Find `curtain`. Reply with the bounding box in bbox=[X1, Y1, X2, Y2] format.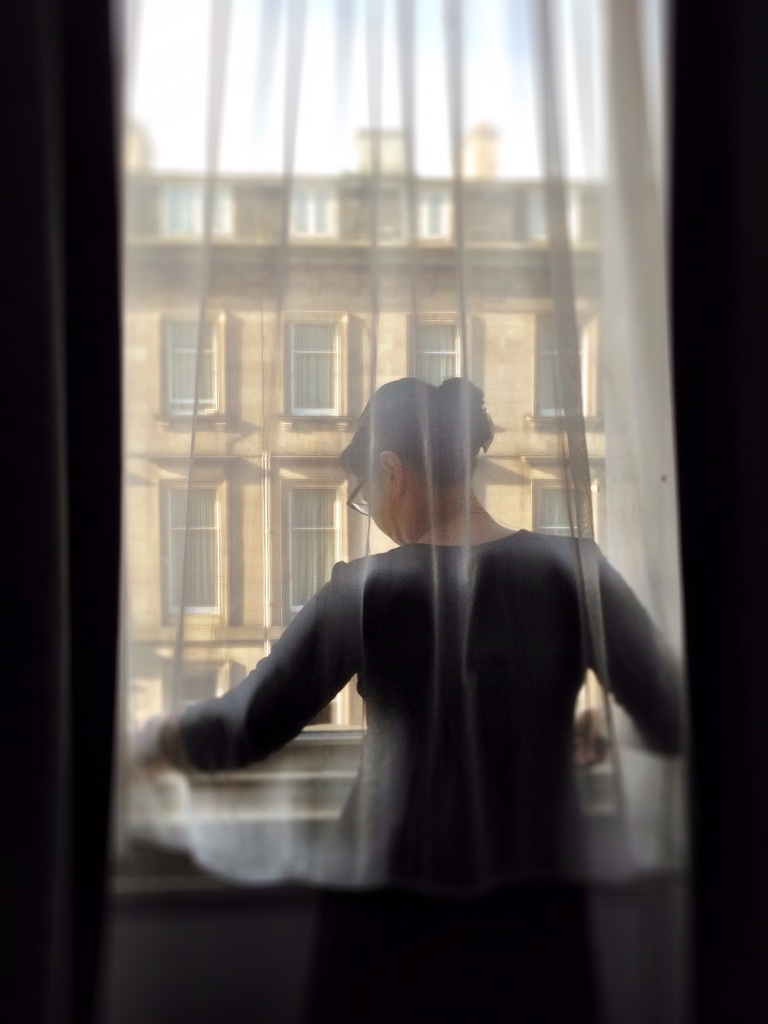
bbox=[44, 55, 681, 951].
